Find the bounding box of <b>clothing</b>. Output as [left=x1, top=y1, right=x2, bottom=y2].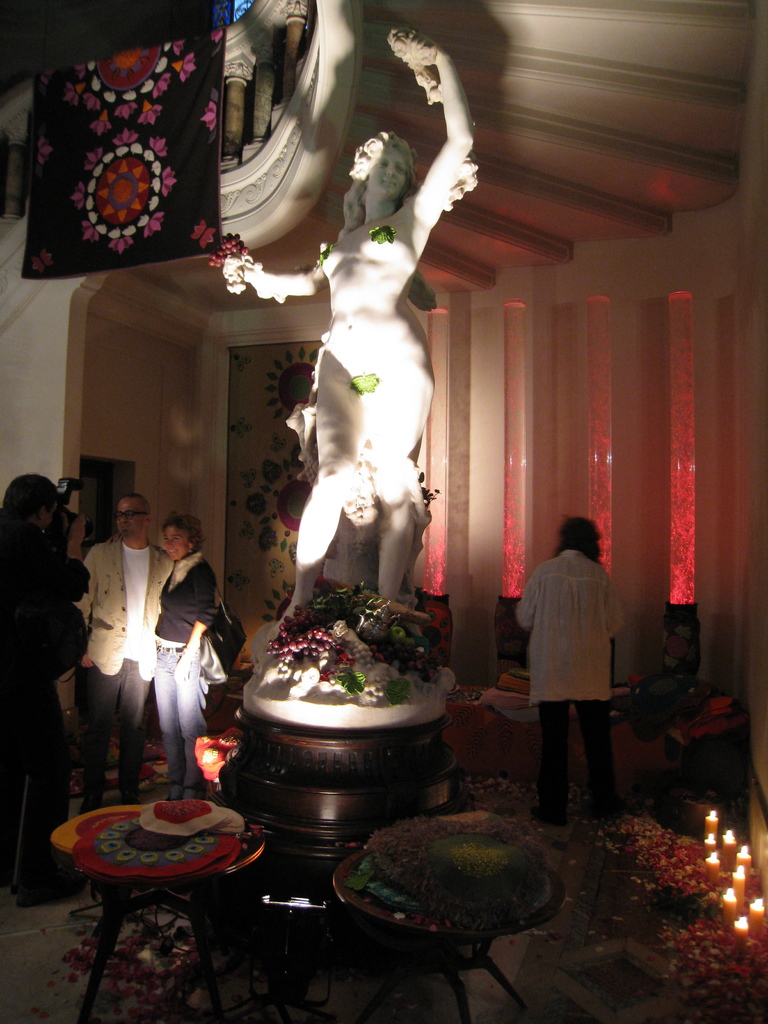
[left=0, top=681, right=70, bottom=889].
